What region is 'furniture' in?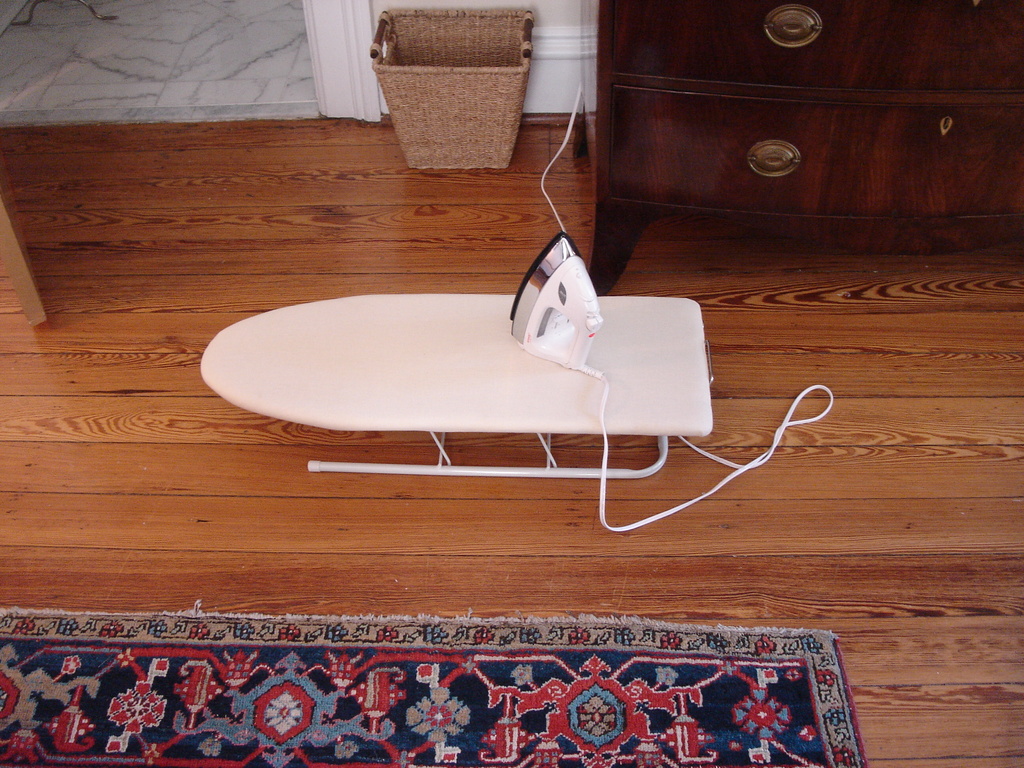
left=589, top=0, right=1023, bottom=296.
